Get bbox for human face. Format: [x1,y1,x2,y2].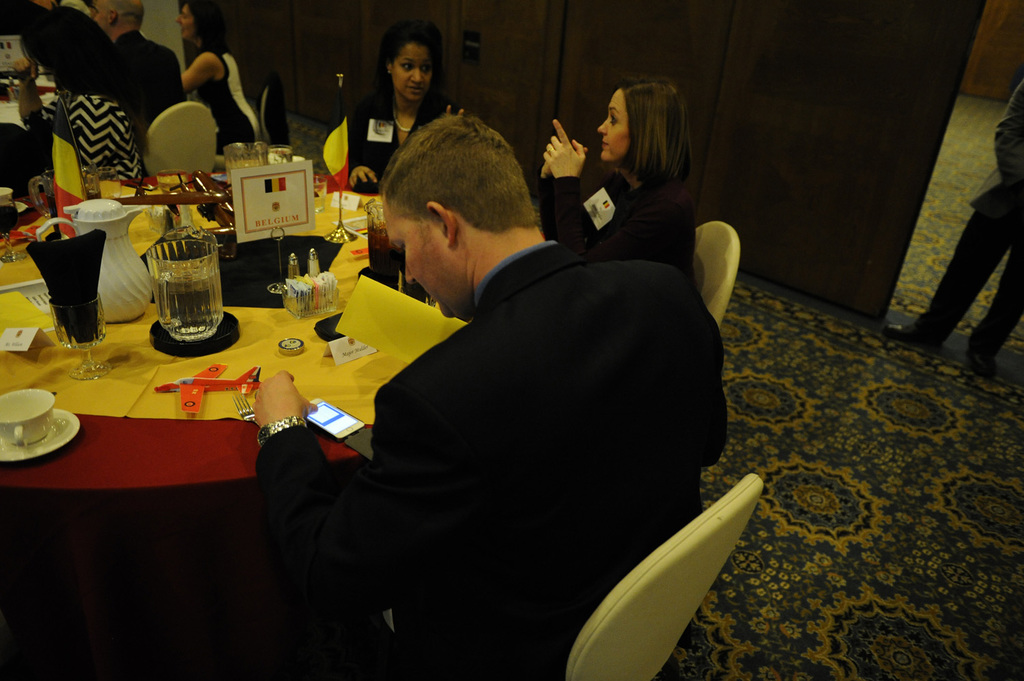
[180,5,193,40].
